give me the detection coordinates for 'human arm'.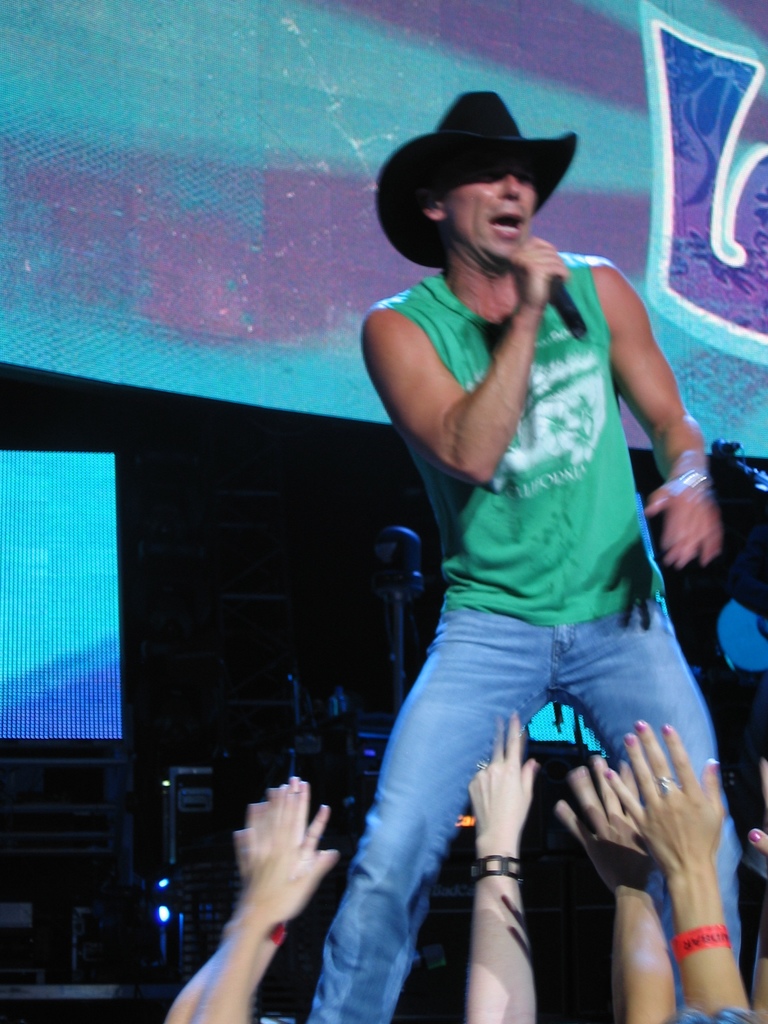
l=196, t=776, r=338, b=1023.
